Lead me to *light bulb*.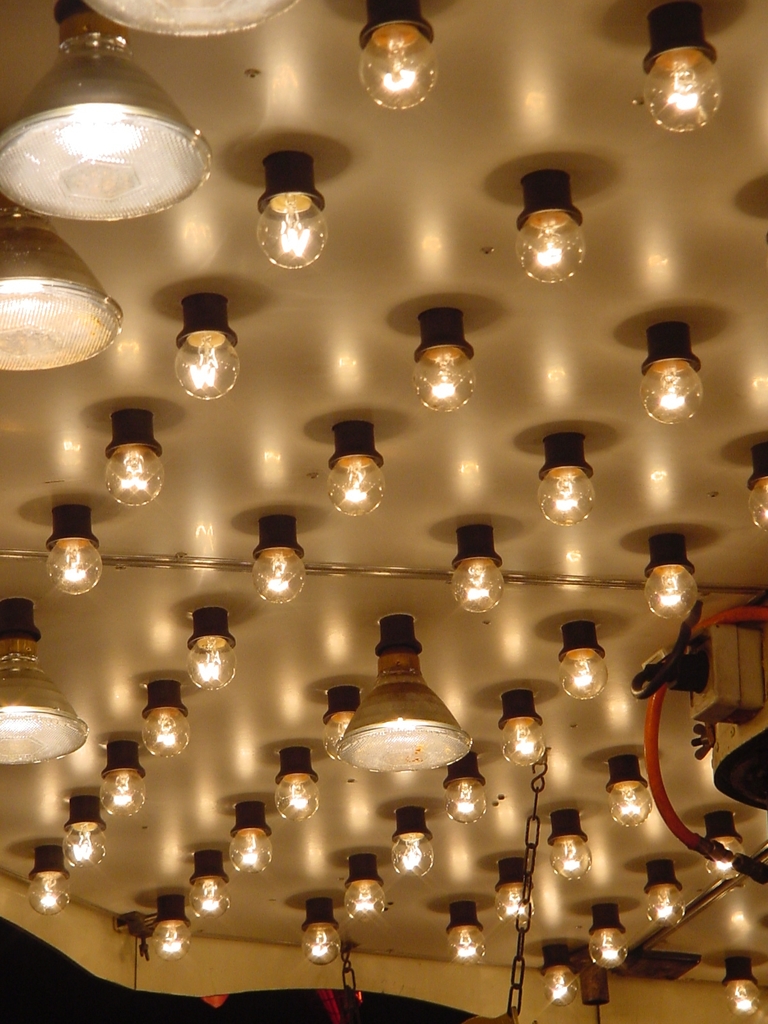
Lead to l=555, t=620, r=612, b=704.
